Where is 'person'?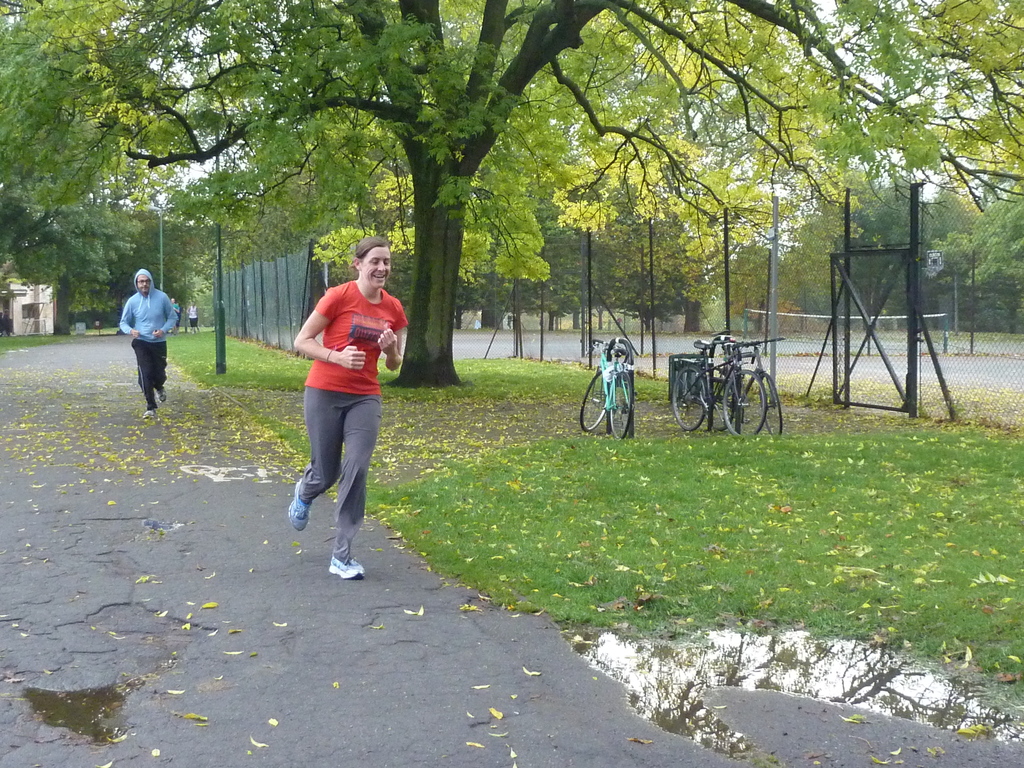
<bbox>120, 266, 176, 417</bbox>.
